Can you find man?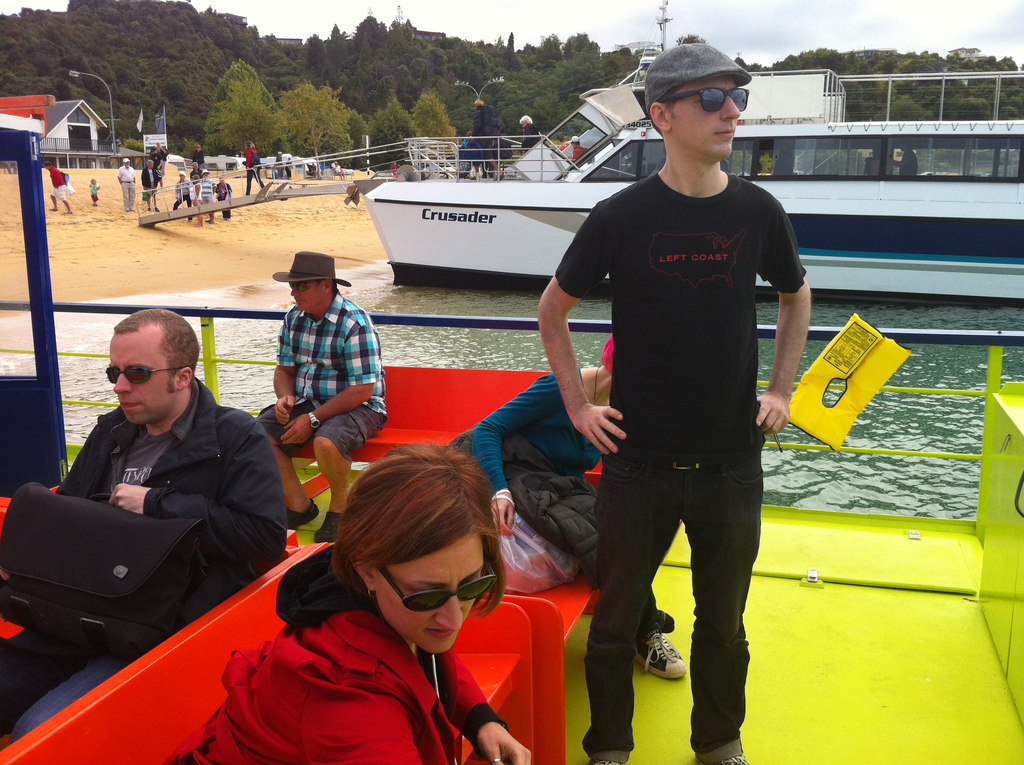
Yes, bounding box: box(262, 246, 399, 546).
